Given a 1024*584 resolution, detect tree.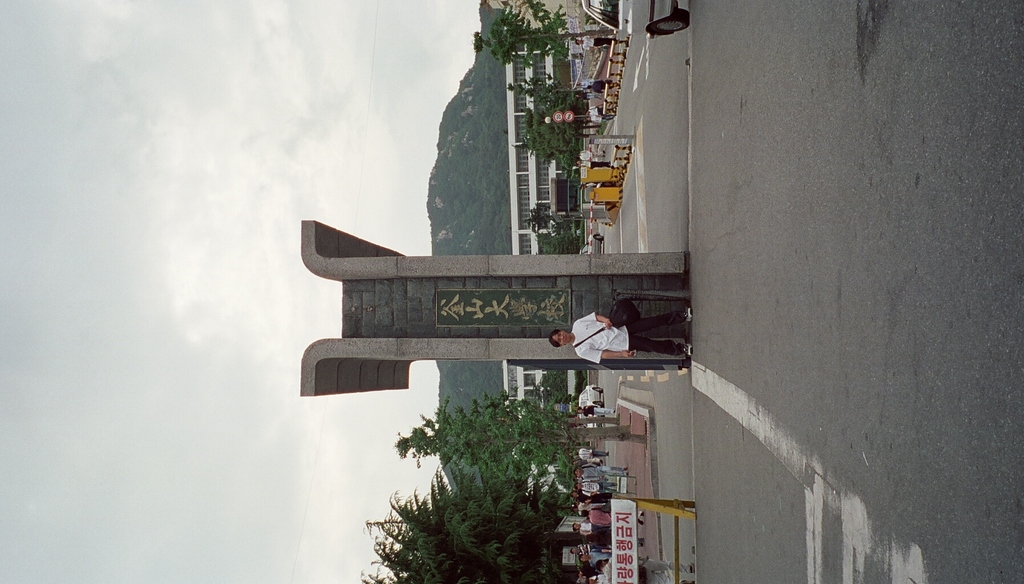
[471, 0, 624, 63].
